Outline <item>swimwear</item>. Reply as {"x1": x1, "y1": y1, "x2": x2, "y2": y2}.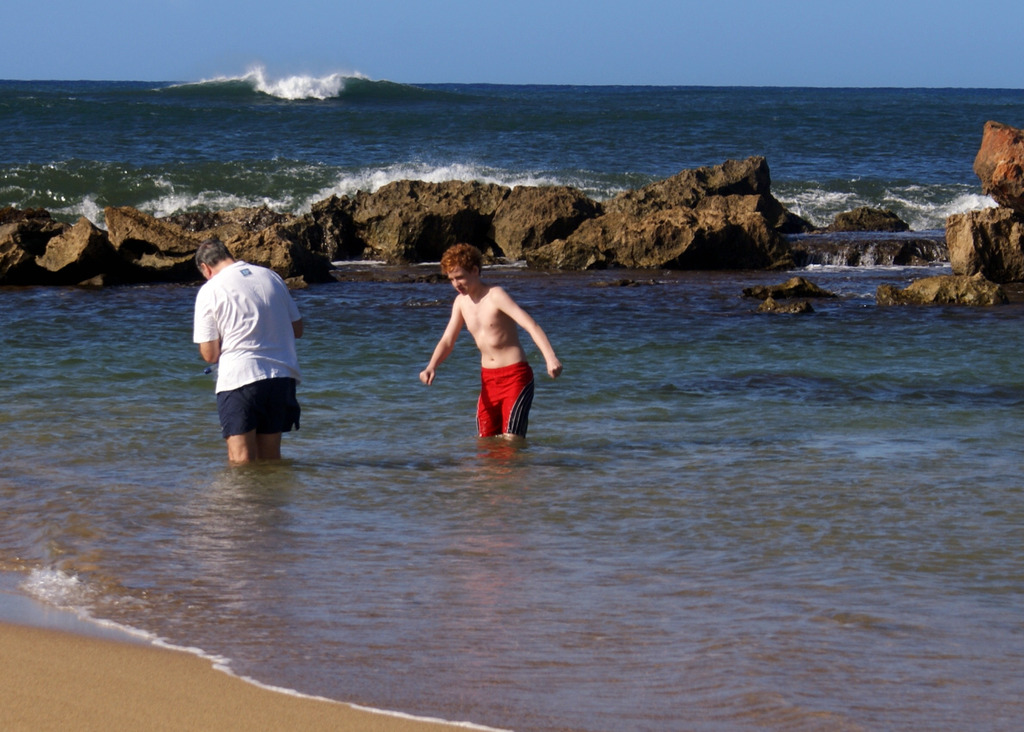
{"x1": 470, "y1": 356, "x2": 529, "y2": 445}.
